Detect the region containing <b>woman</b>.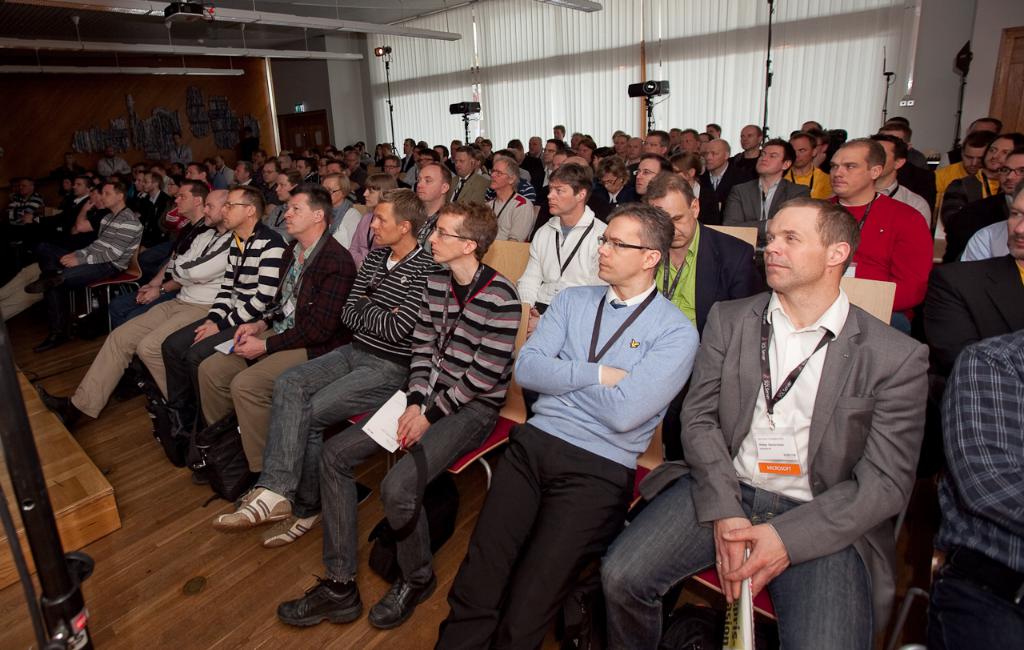
350, 175, 398, 270.
